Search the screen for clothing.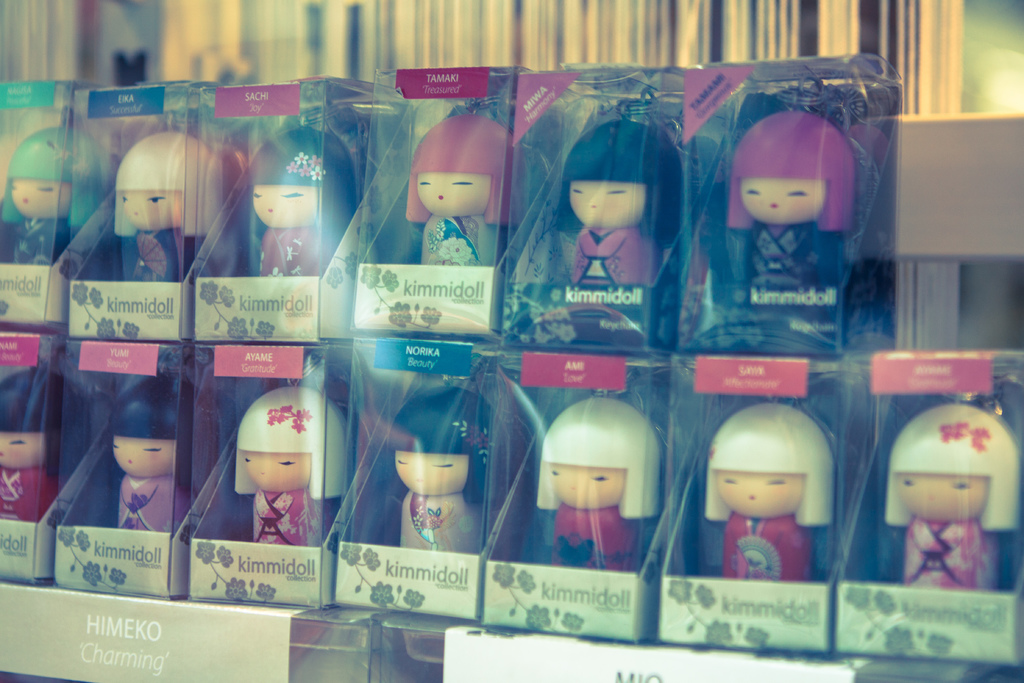
Found at [0, 464, 61, 522].
